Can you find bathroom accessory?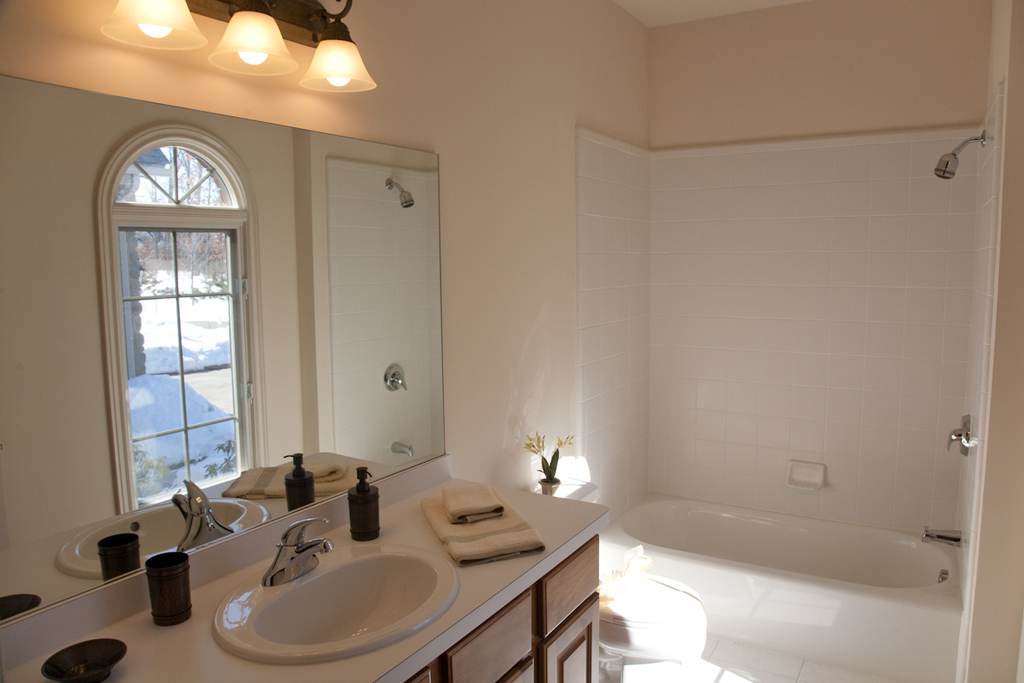
Yes, bounding box: locate(934, 130, 990, 180).
